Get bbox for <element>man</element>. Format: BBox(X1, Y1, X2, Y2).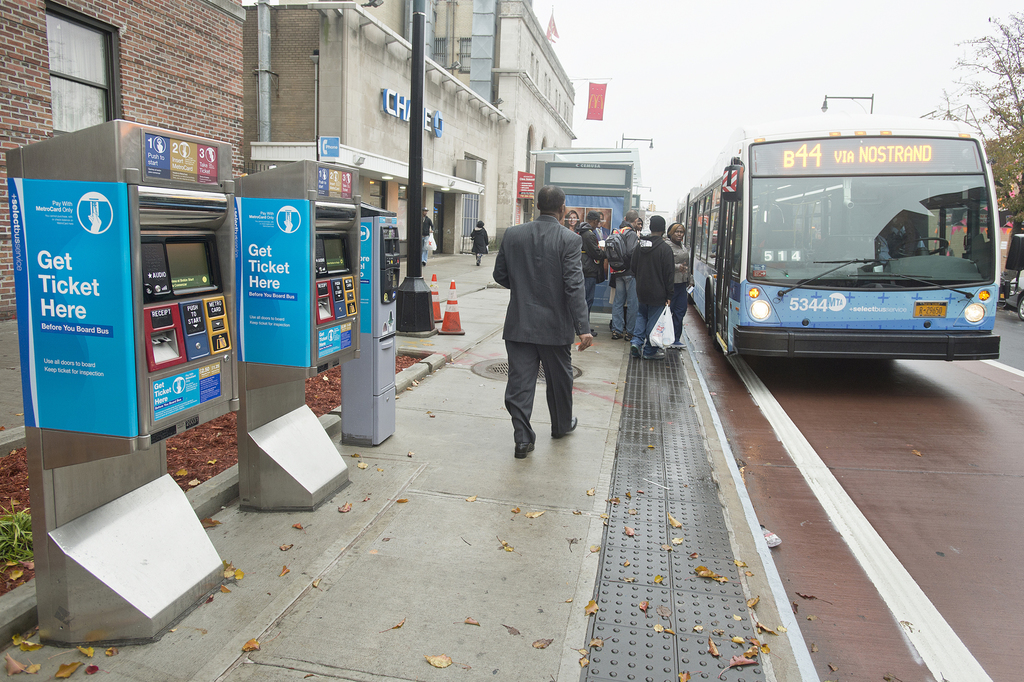
BBox(576, 210, 606, 336).
